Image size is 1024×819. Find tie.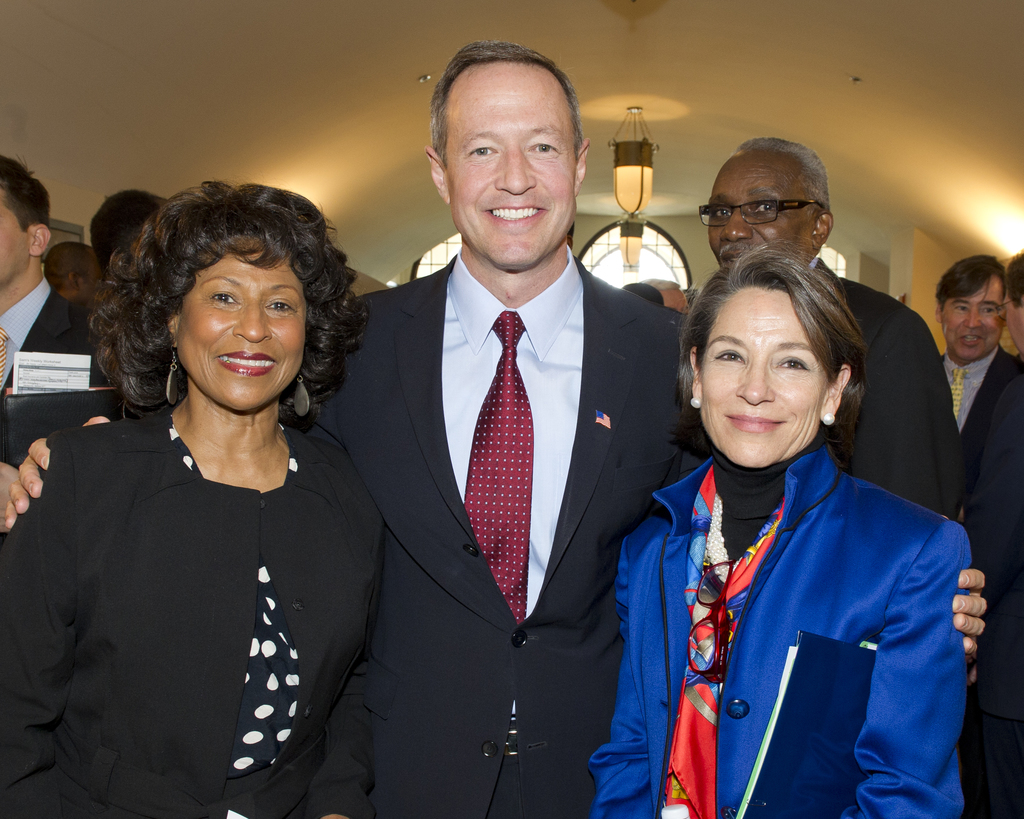
rect(463, 315, 534, 617).
